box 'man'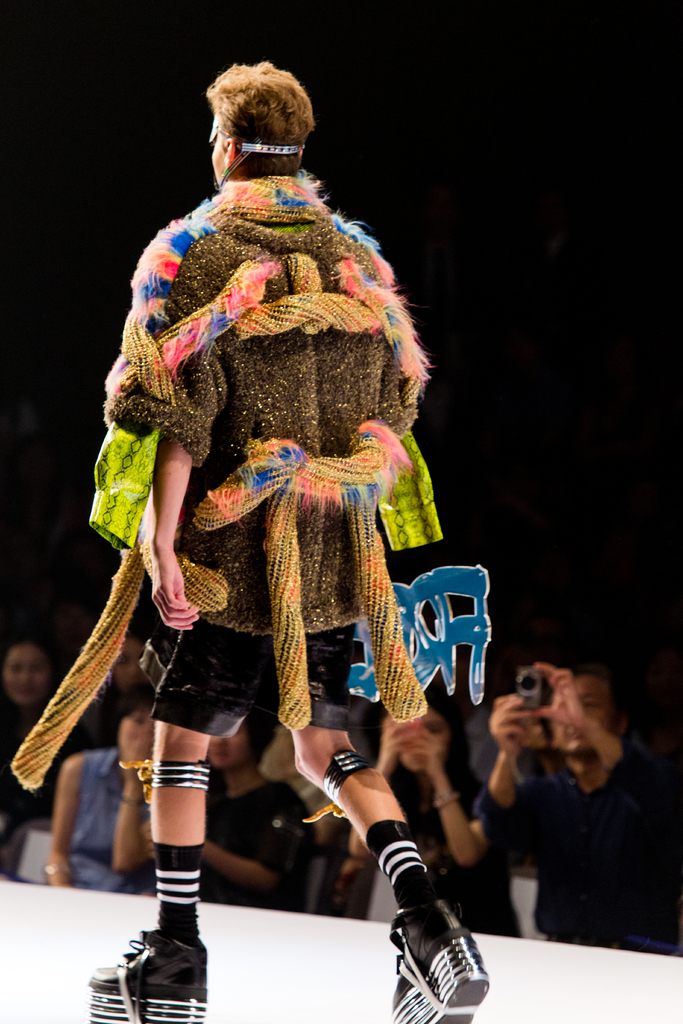
468/666/680/969
